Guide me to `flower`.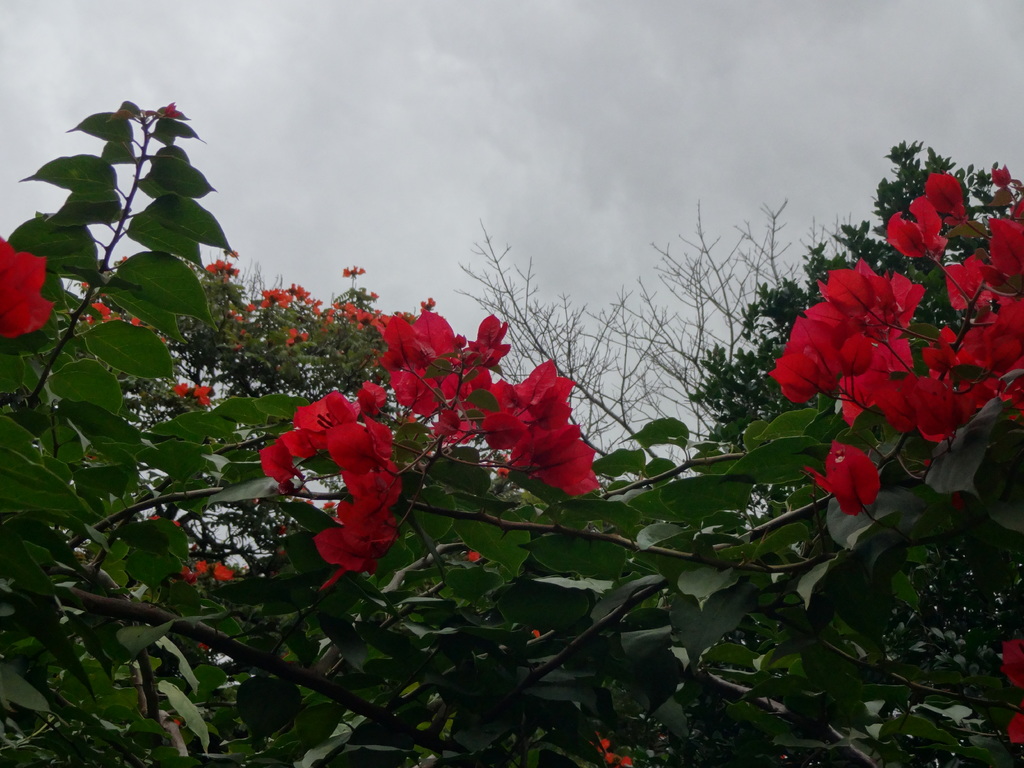
Guidance: [left=598, top=738, right=608, bottom=753].
